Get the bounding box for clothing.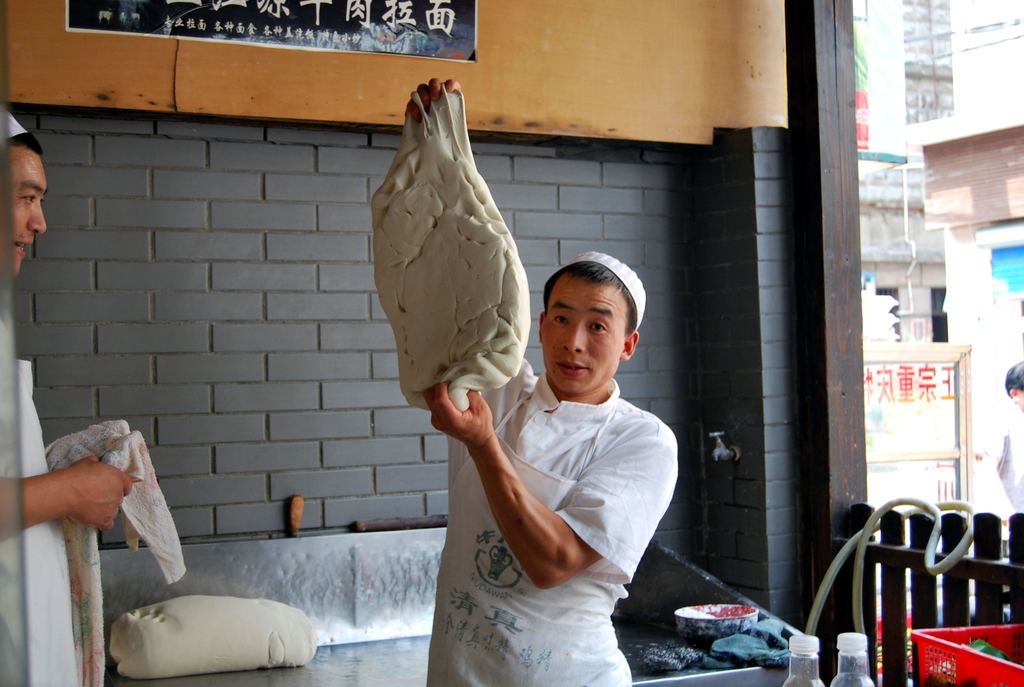
[28,361,186,686].
